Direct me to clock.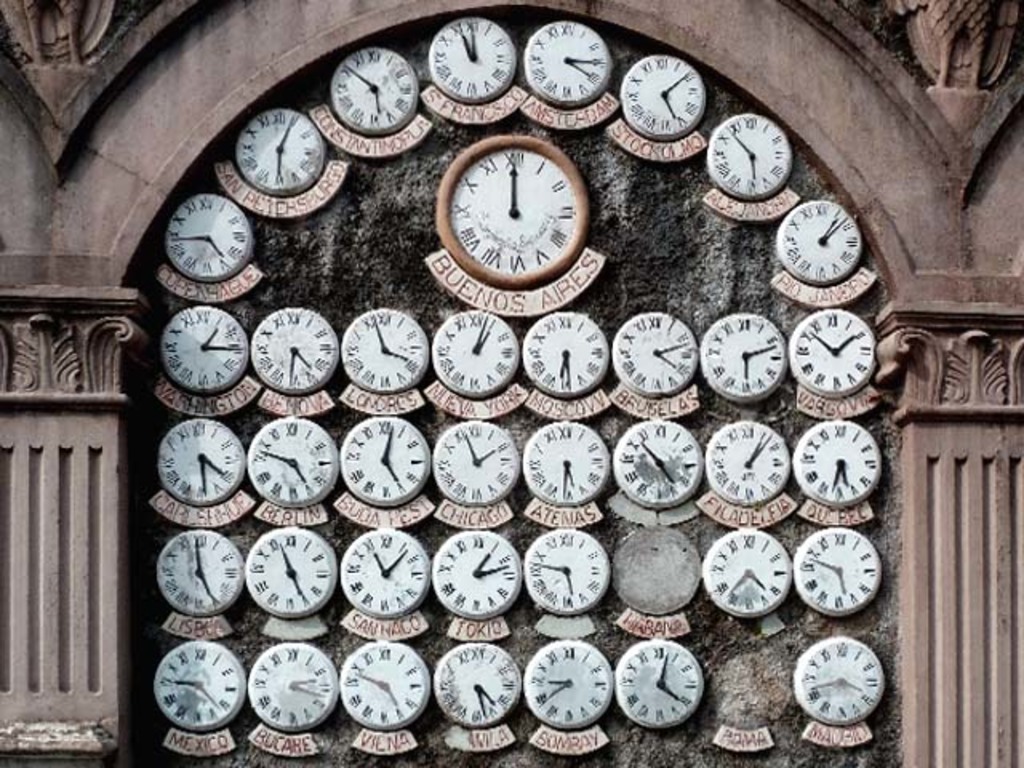
Direction: (left=341, top=307, right=427, bottom=395).
